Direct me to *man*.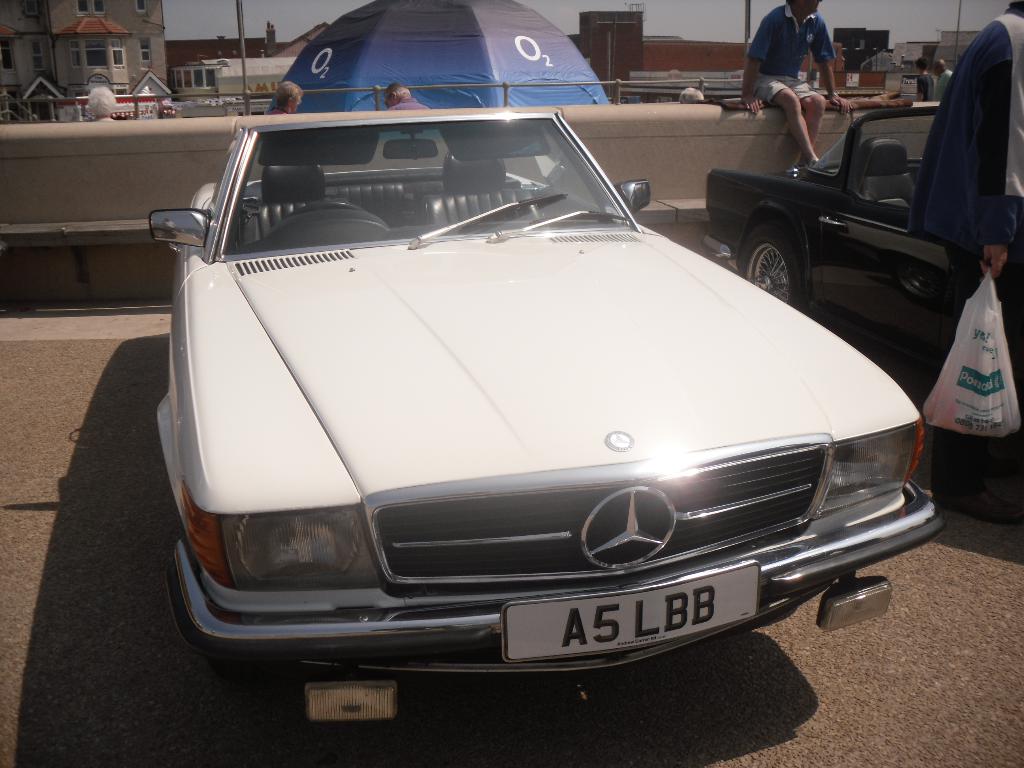
Direction: (left=745, top=0, right=846, bottom=183).
